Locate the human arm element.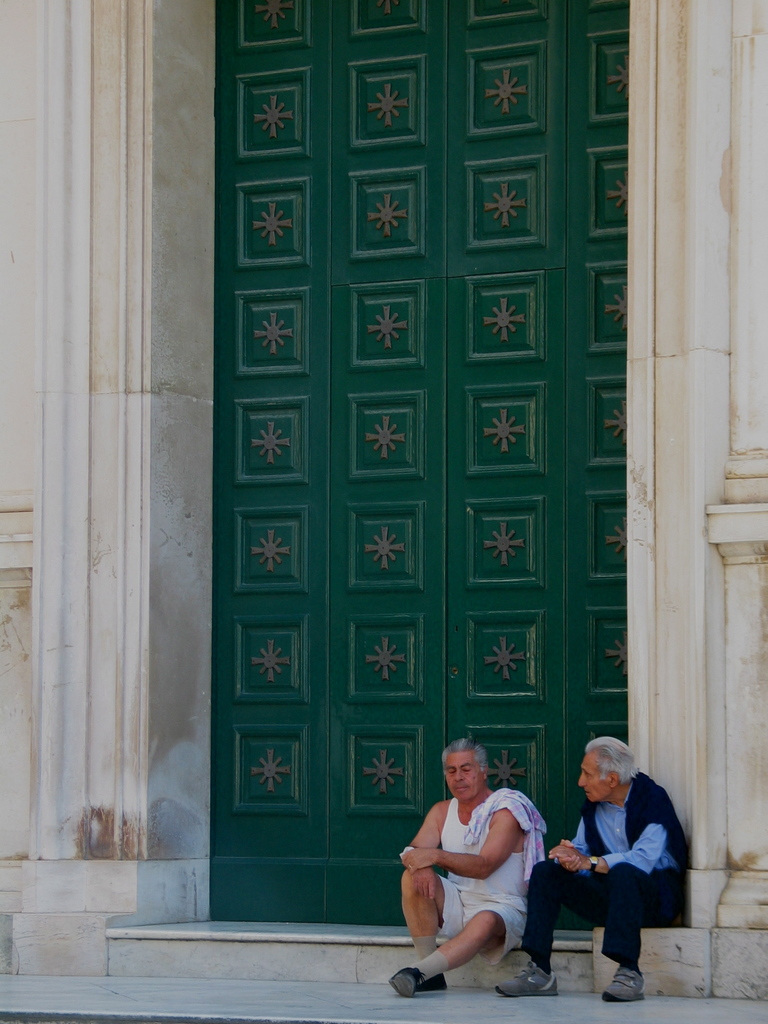
Element bbox: locate(551, 790, 665, 870).
